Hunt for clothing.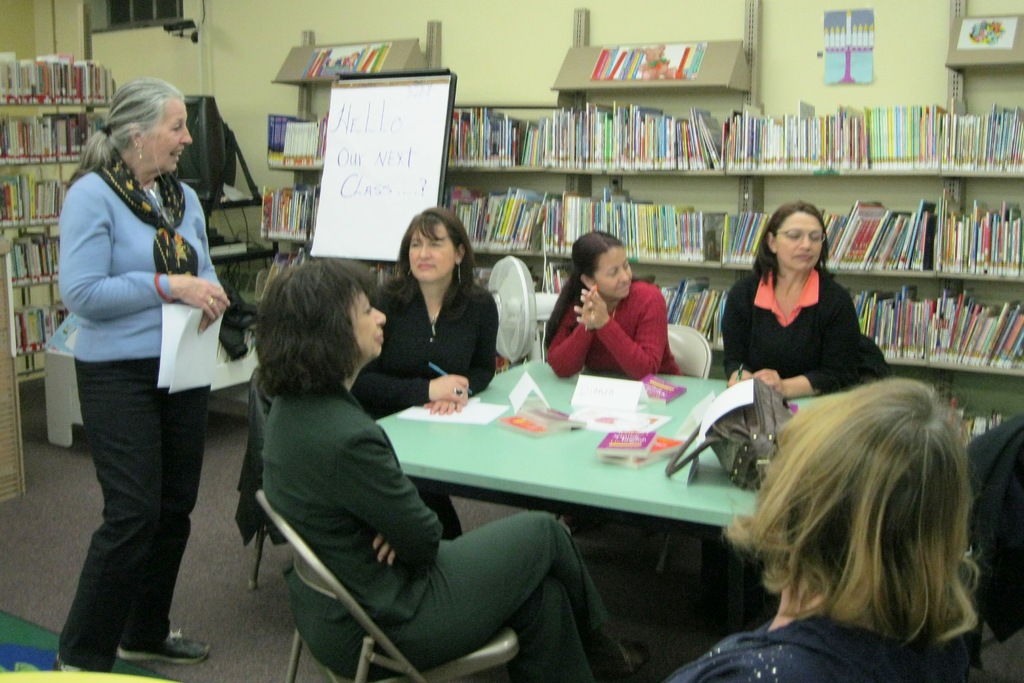
Hunted down at <region>730, 234, 886, 398</region>.
